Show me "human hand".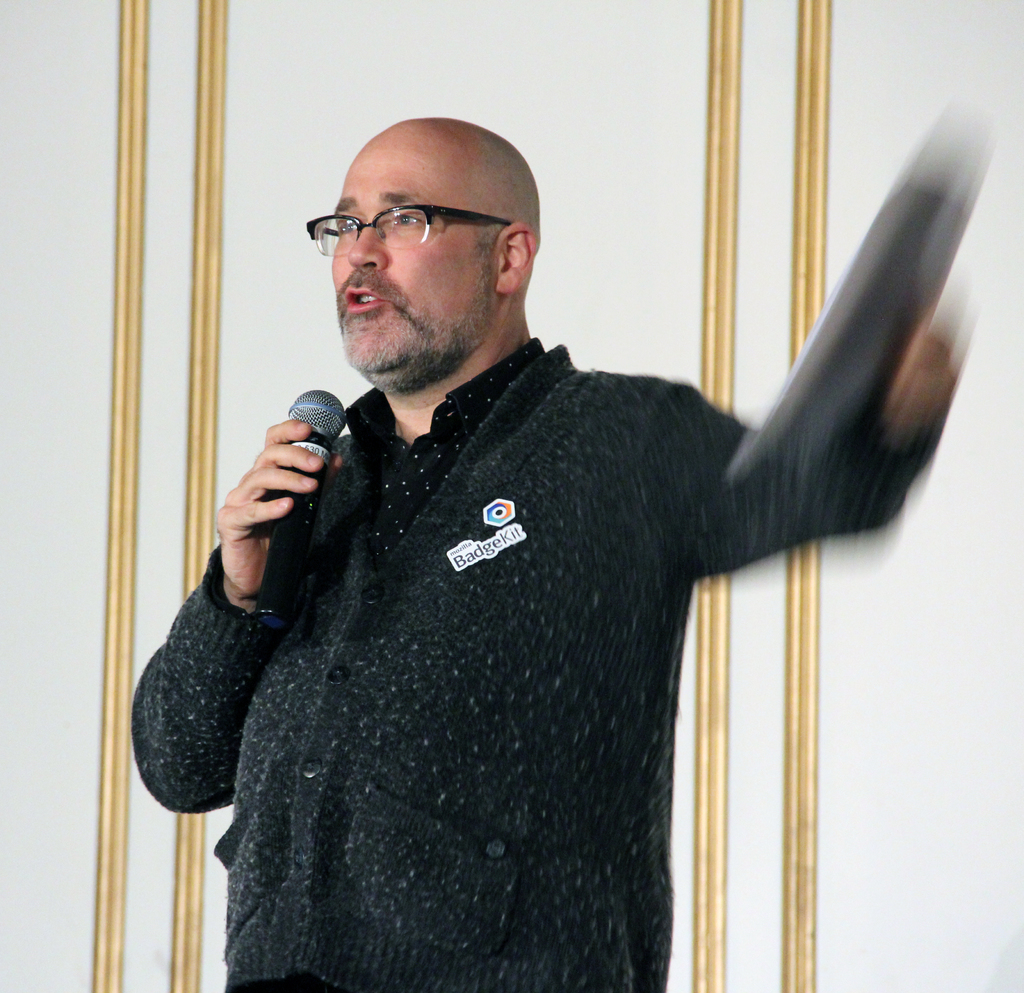
"human hand" is here: 216:426:323:571.
